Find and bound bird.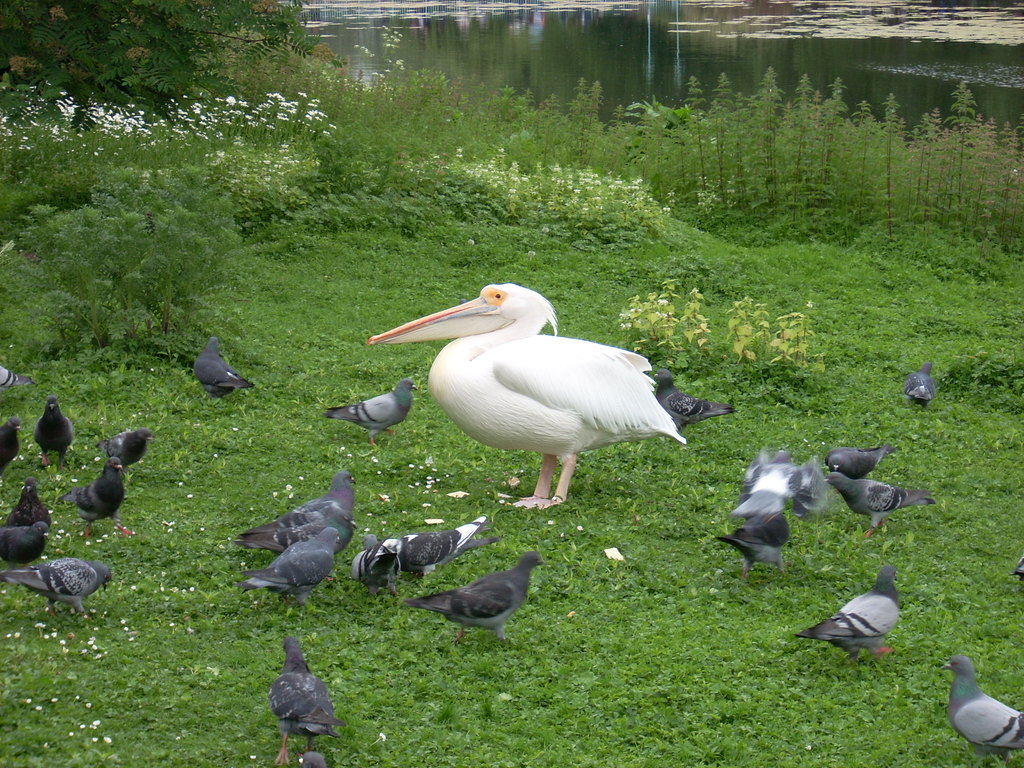
Bound: {"x1": 0, "y1": 415, "x2": 23, "y2": 484}.
